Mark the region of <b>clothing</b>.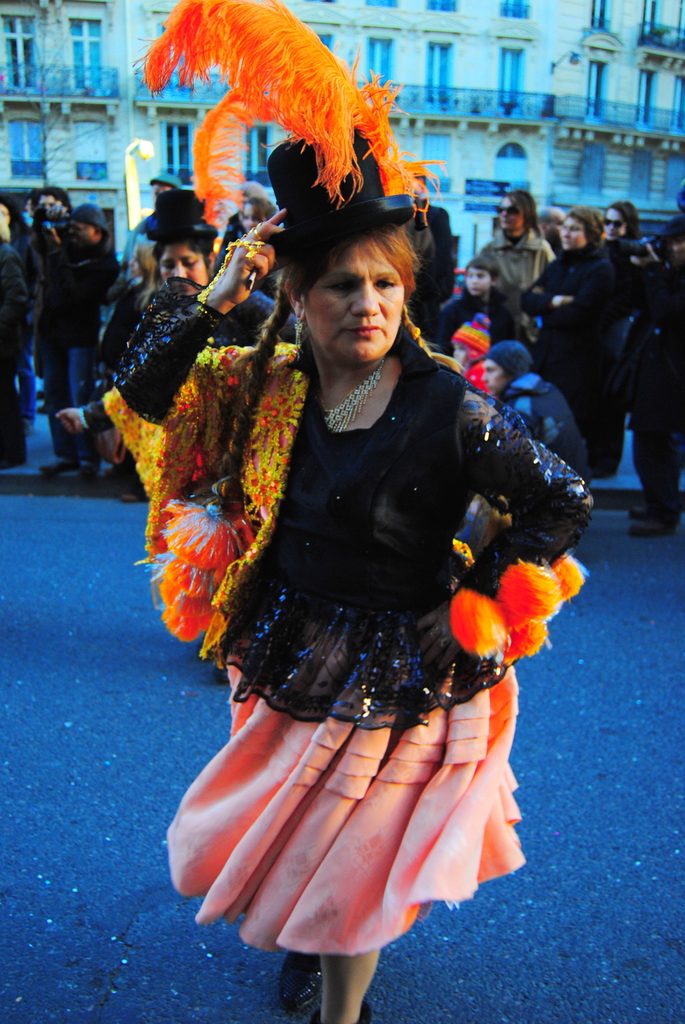
Region: (left=533, top=242, right=622, bottom=475).
